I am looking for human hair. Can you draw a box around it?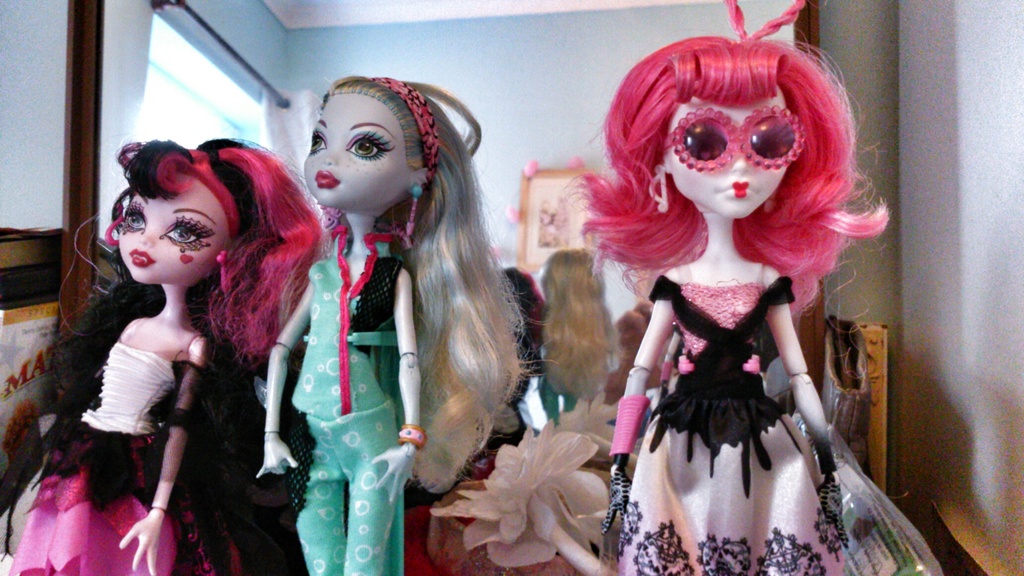
Sure, the bounding box is bbox=(275, 75, 559, 495).
